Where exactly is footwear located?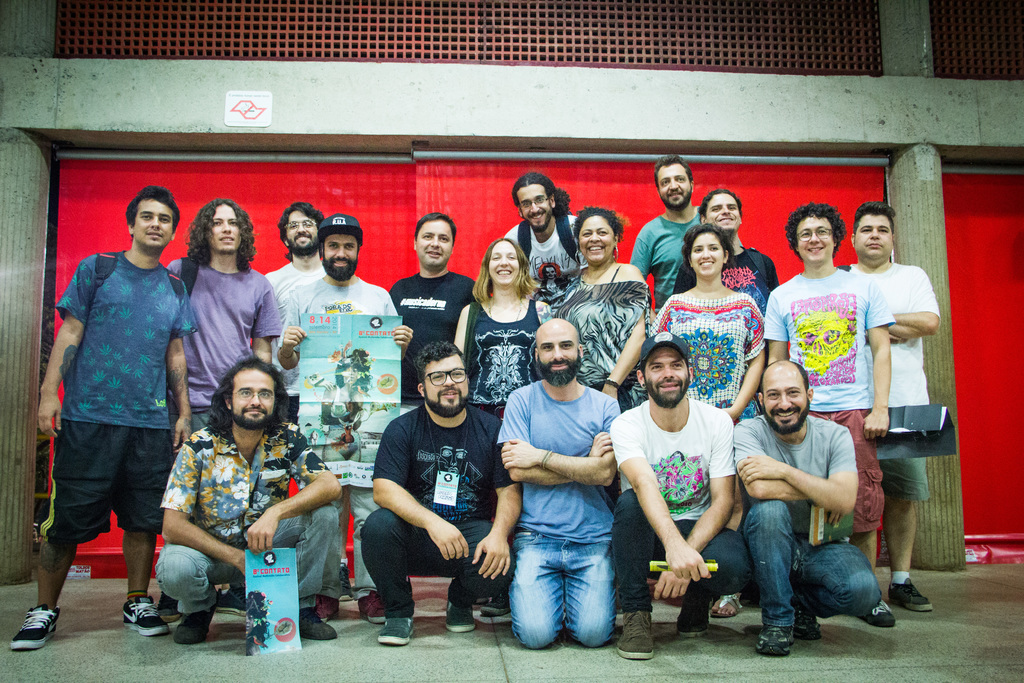
Its bounding box is [679, 588, 709, 638].
